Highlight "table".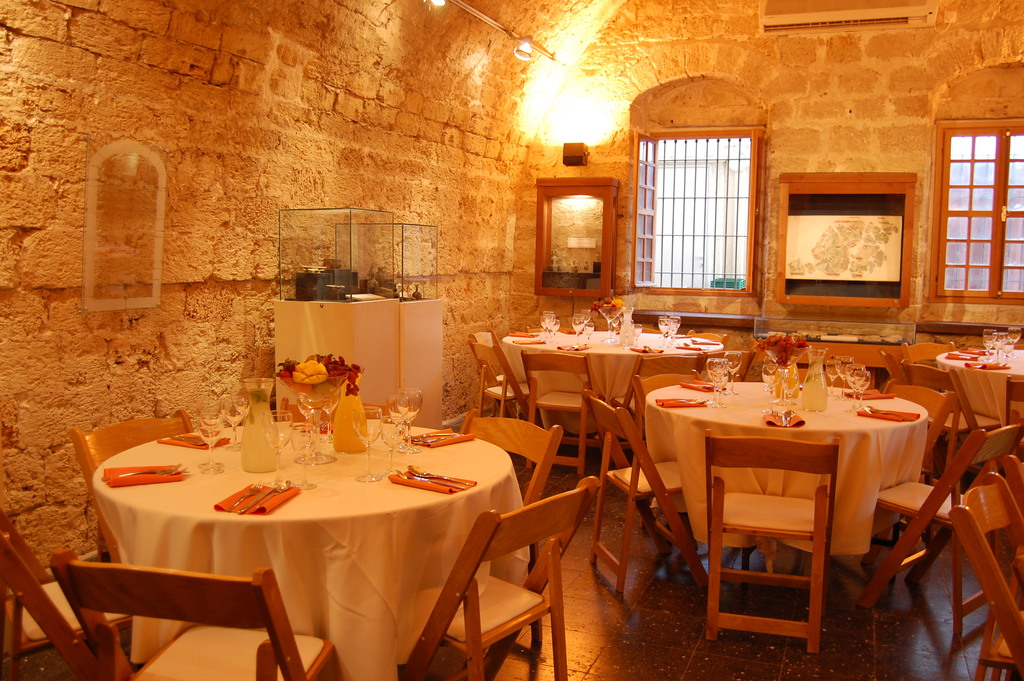
Highlighted region: 666 385 950 647.
